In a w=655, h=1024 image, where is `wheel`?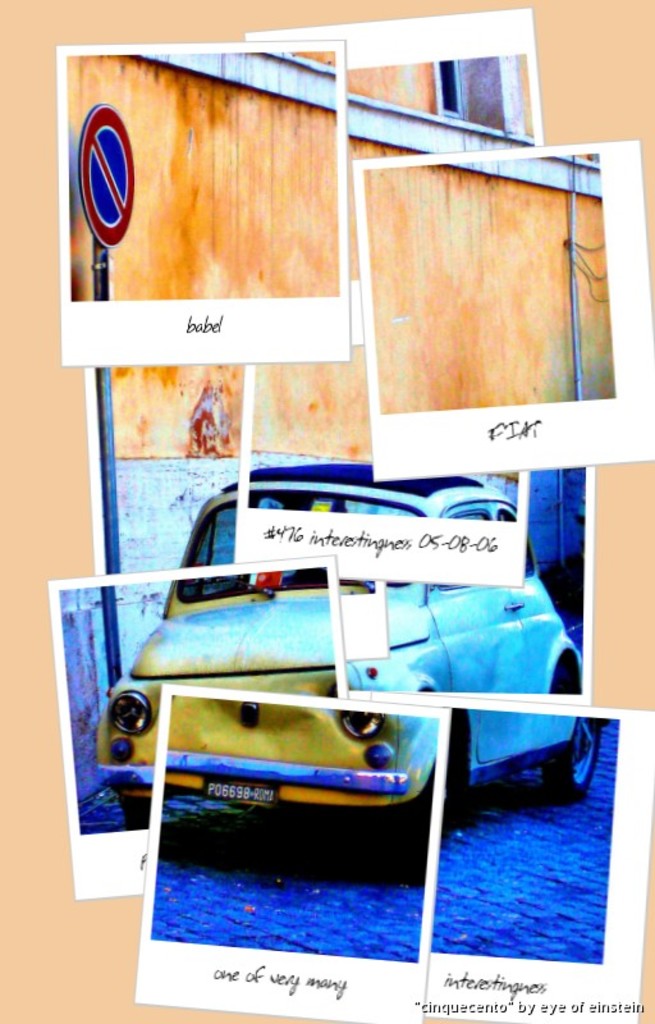
[402,735,450,878].
